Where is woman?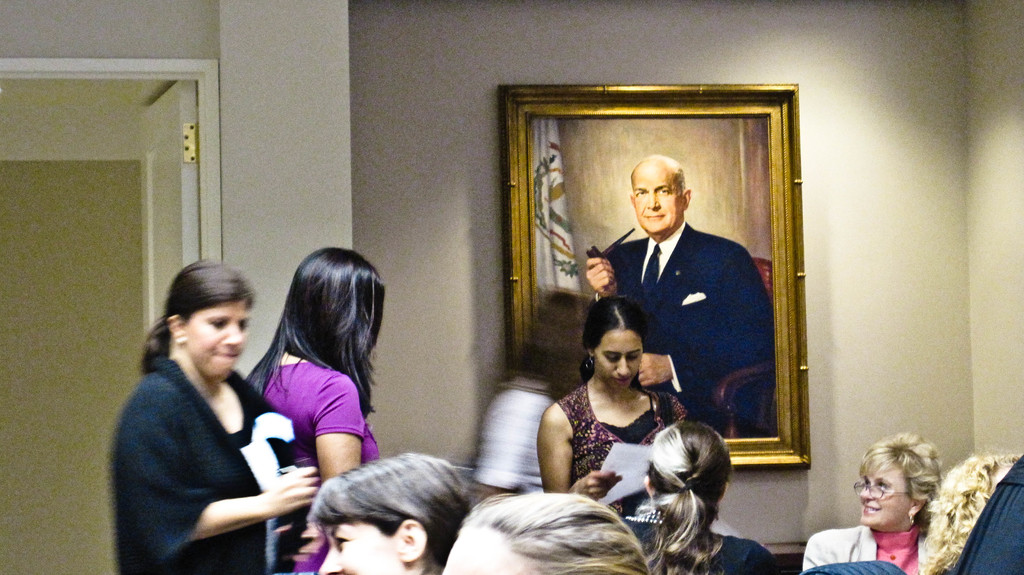
(left=622, top=420, right=780, bottom=574).
